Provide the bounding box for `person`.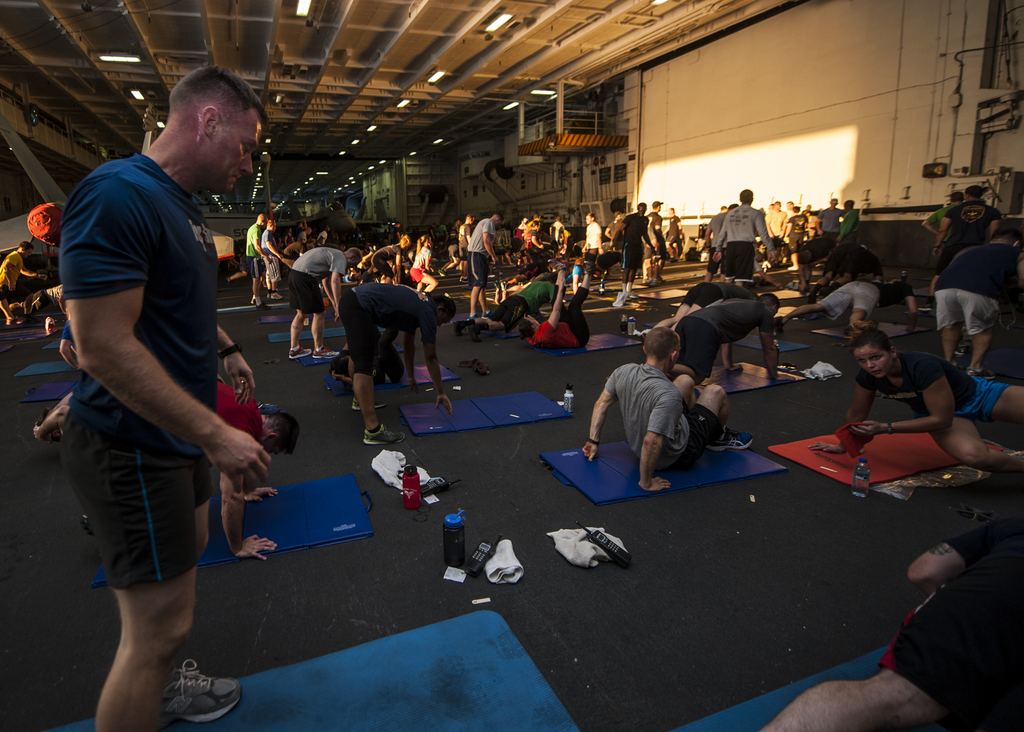
(left=708, top=183, right=774, bottom=283).
